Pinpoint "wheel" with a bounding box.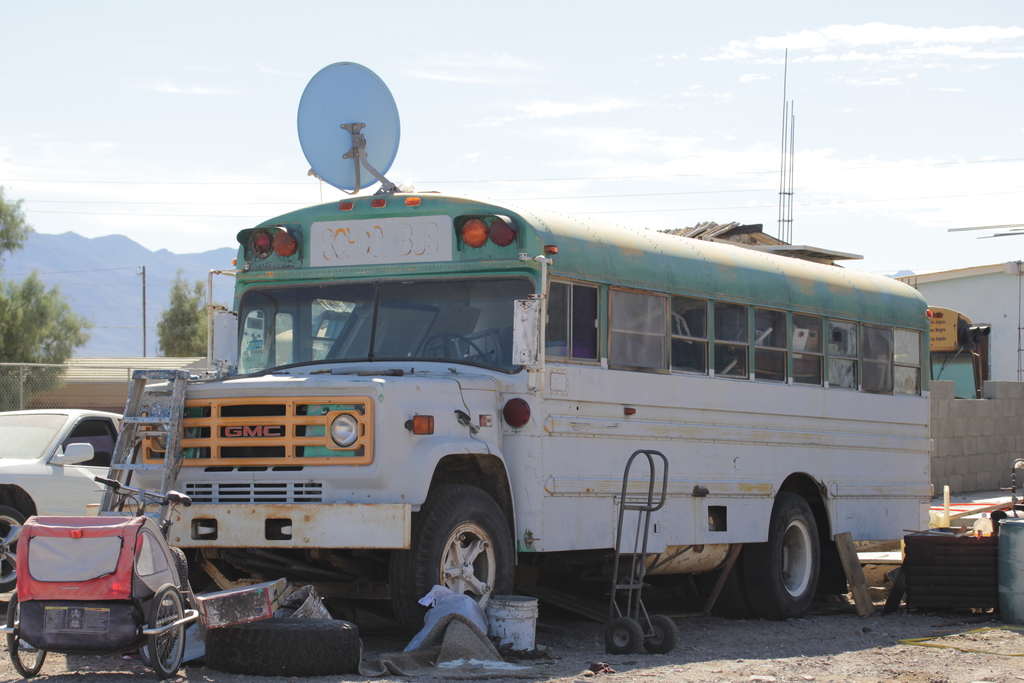
BBox(206, 620, 357, 678).
